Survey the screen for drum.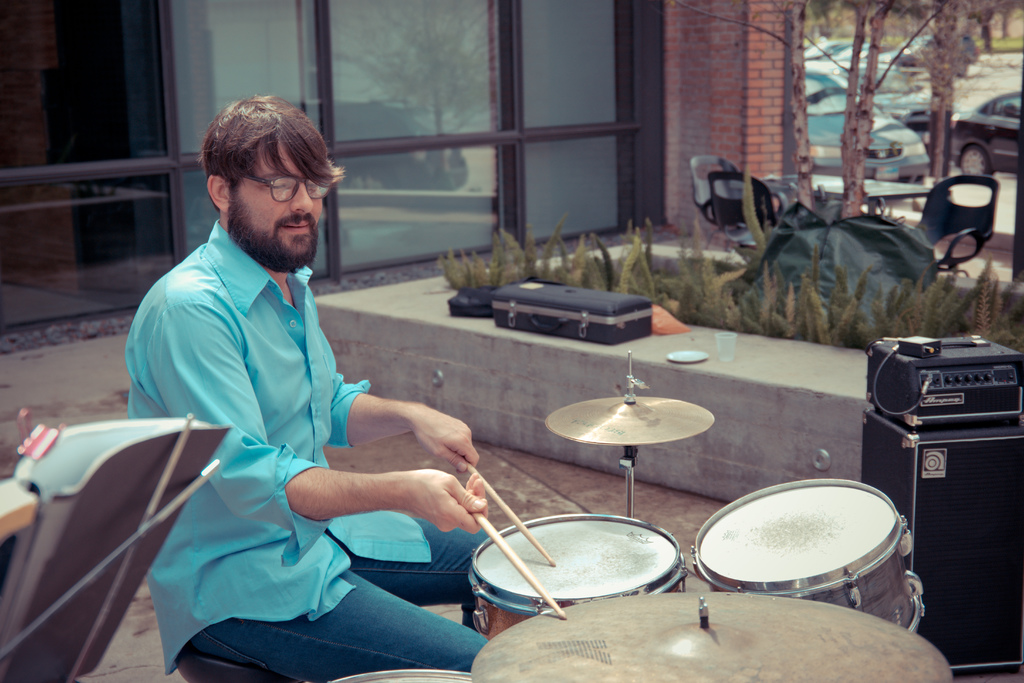
Survey found: (320, 672, 473, 682).
